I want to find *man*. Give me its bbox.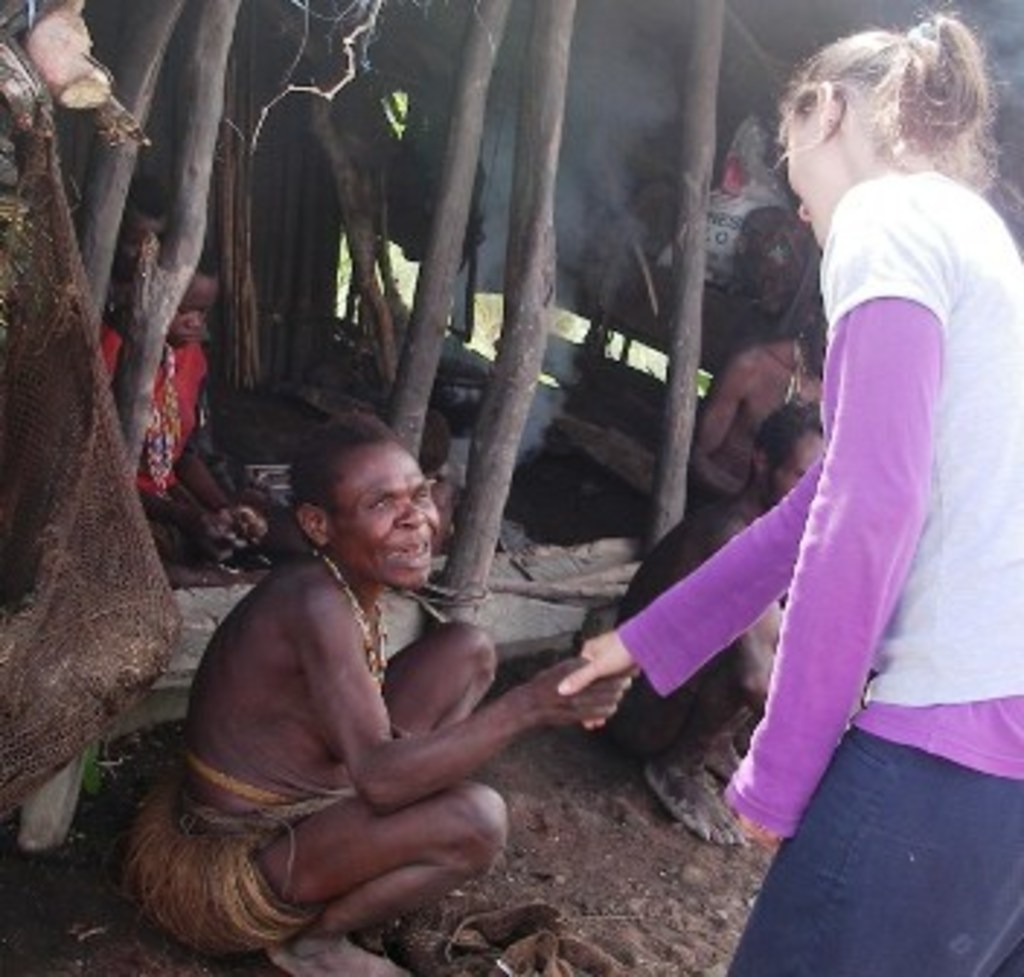
(111,404,640,974).
